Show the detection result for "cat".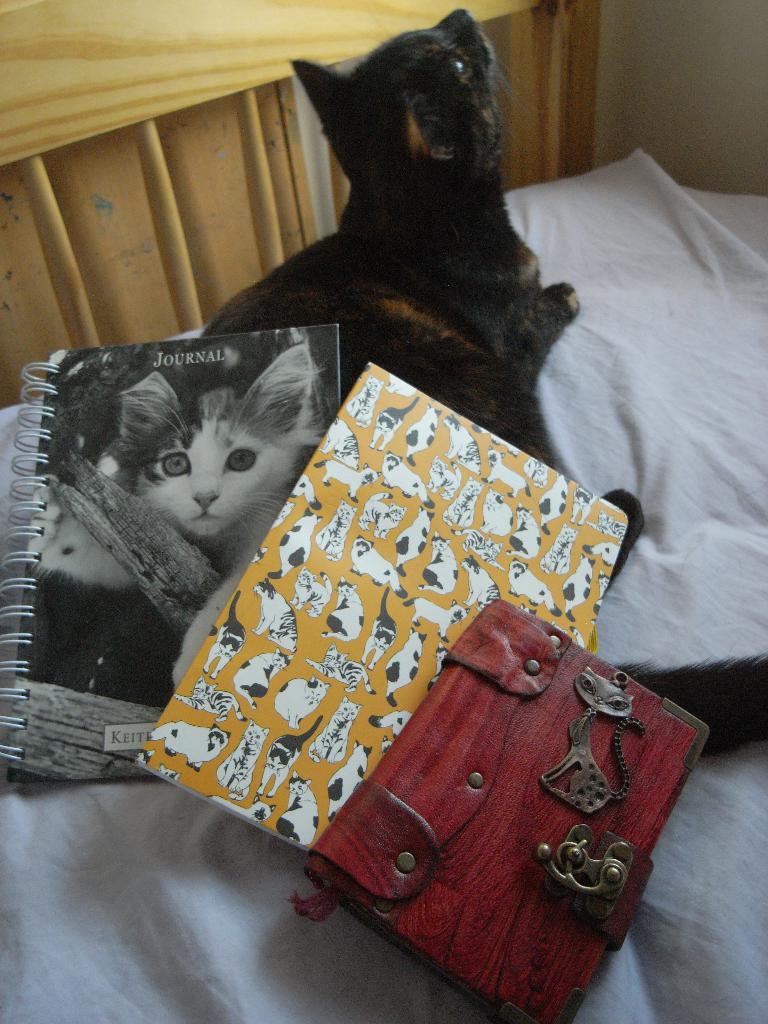
x1=195 y1=0 x2=588 y2=466.
